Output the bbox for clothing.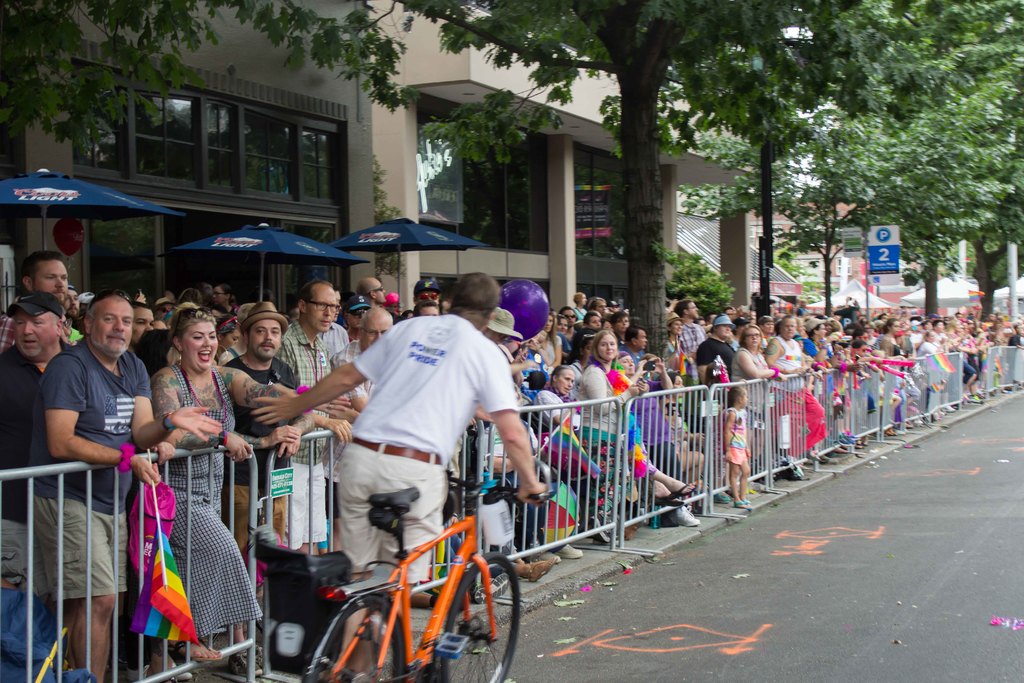
[left=753, top=329, right=825, bottom=450].
